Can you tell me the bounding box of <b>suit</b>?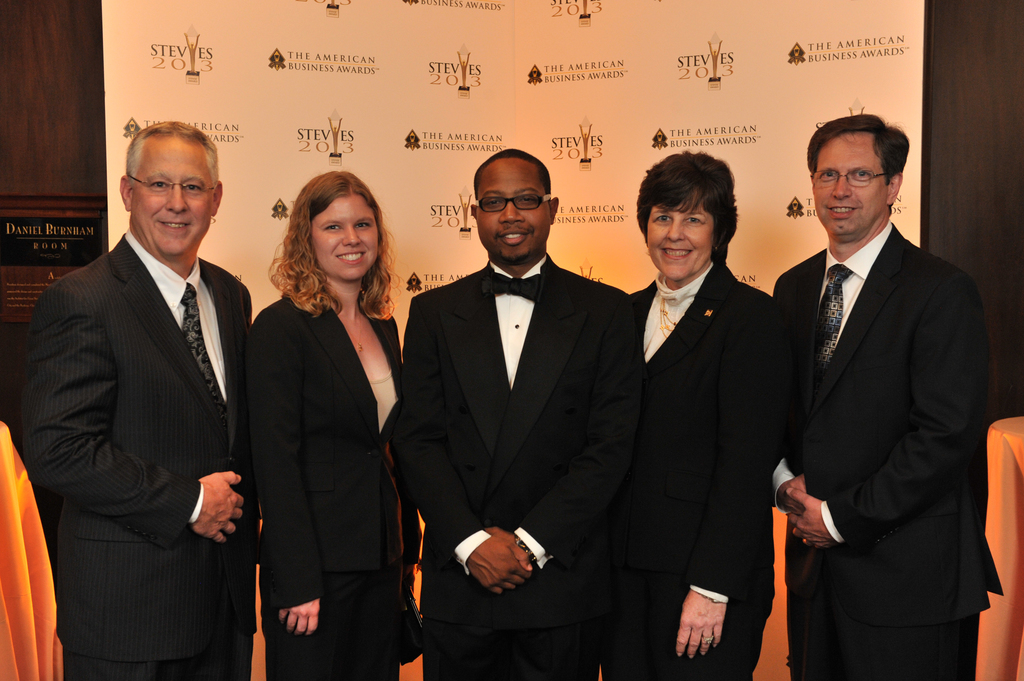
<bbox>627, 258, 792, 680</bbox>.
